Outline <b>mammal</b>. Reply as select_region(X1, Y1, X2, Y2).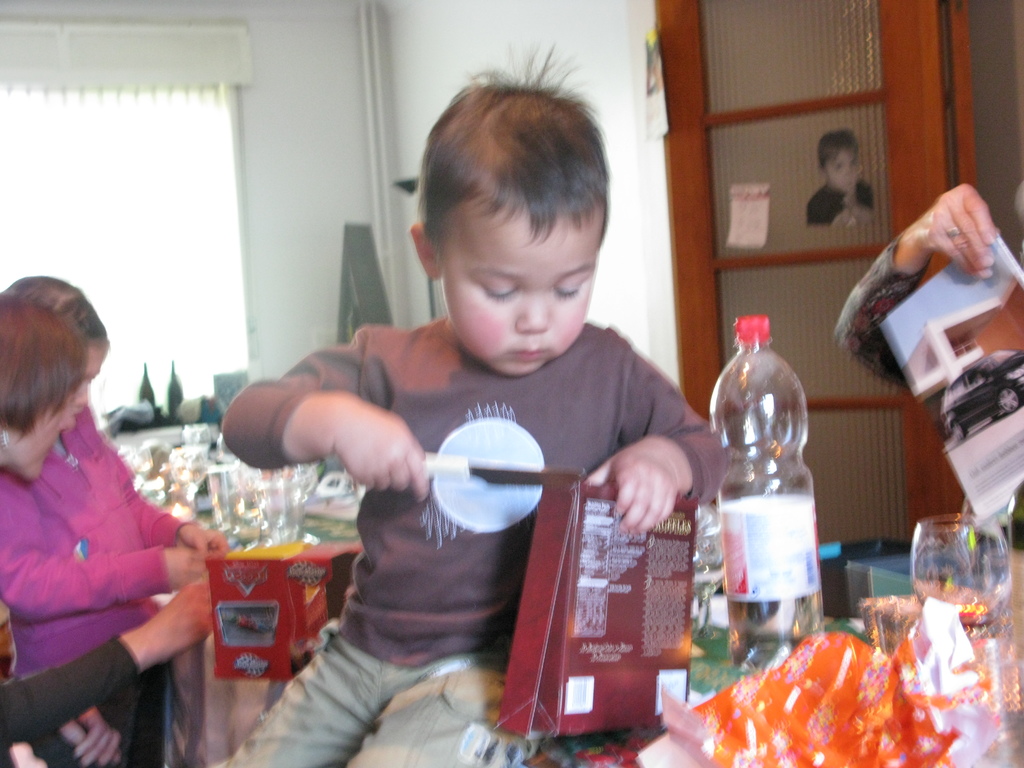
select_region(797, 127, 876, 230).
